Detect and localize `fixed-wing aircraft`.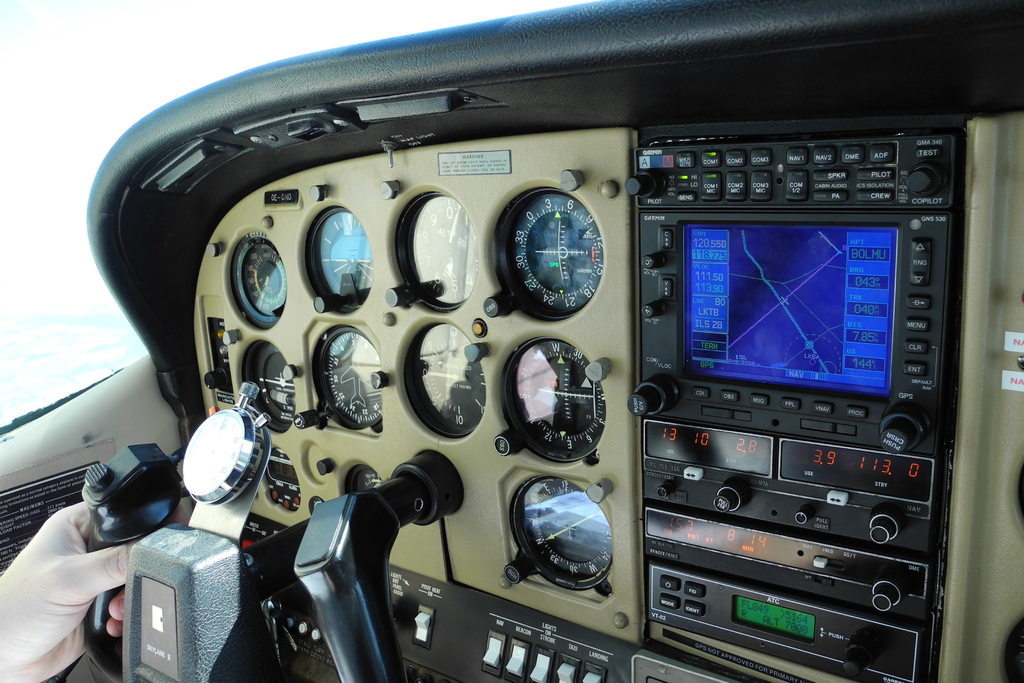
Localized at [0,0,1023,682].
